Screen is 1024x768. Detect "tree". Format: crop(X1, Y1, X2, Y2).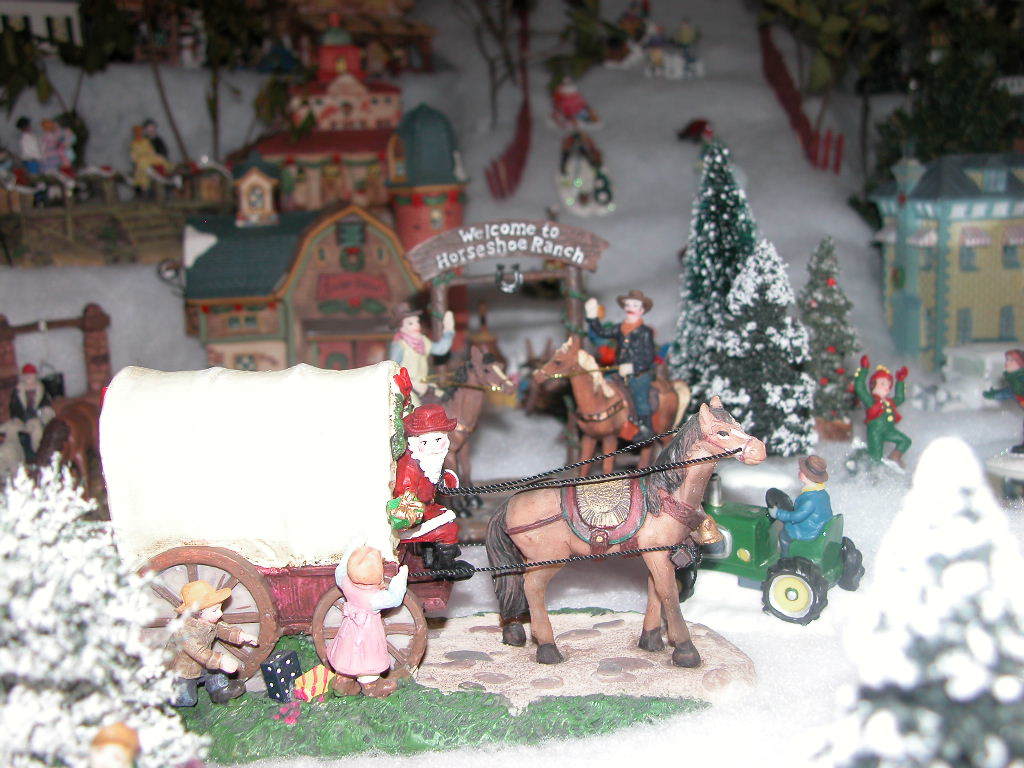
crop(0, 443, 209, 767).
